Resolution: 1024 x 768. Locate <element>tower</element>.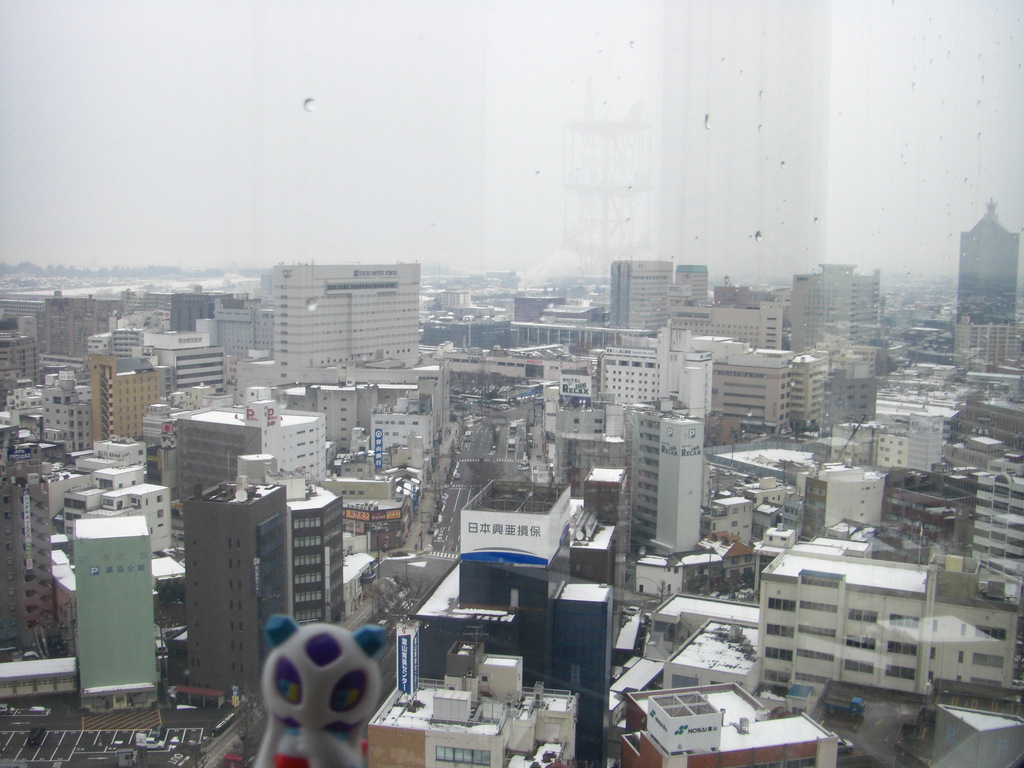
x1=234 y1=243 x2=432 y2=384.
